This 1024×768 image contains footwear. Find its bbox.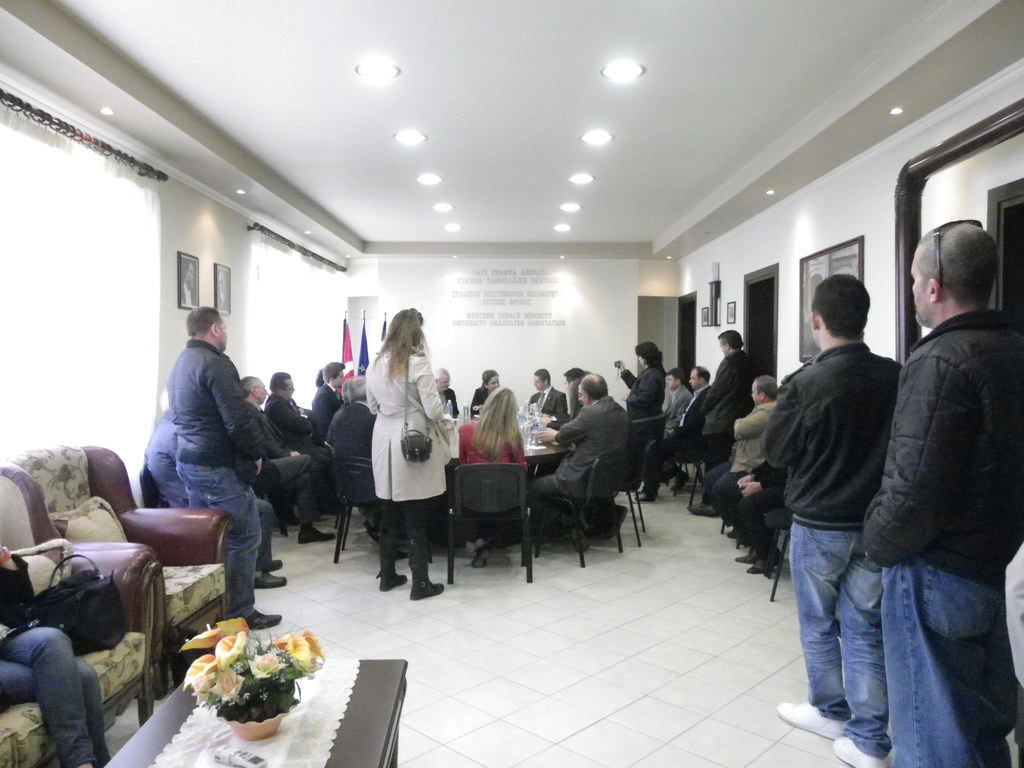
box=[465, 537, 486, 556].
